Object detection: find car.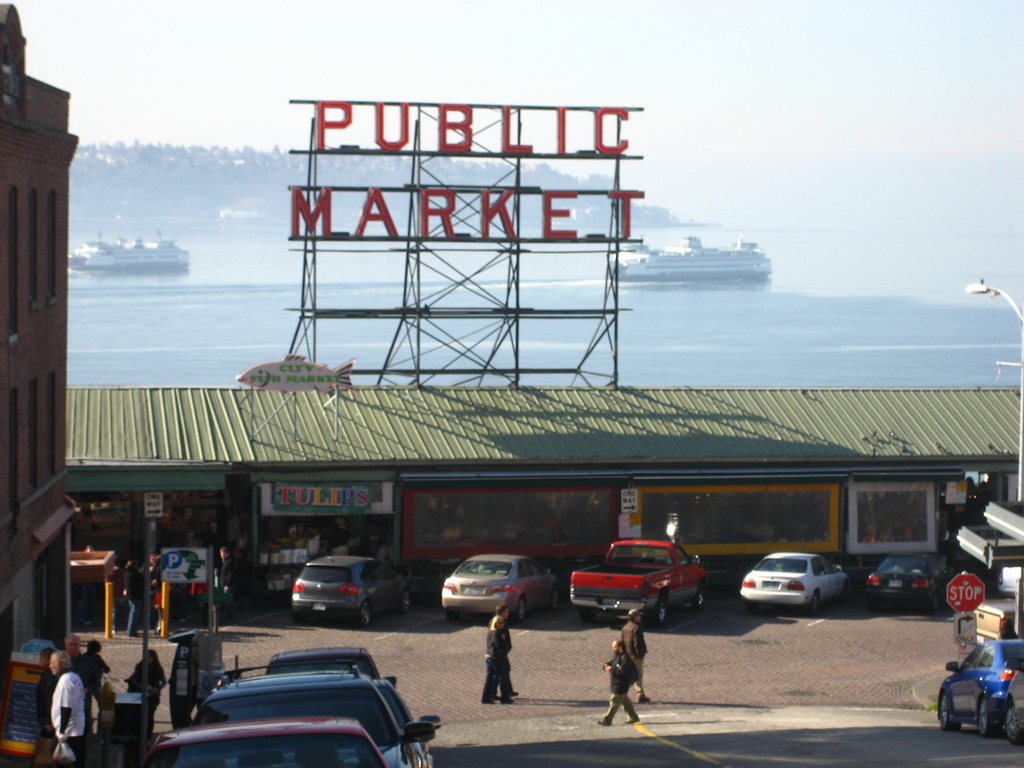
[938, 632, 1023, 733].
